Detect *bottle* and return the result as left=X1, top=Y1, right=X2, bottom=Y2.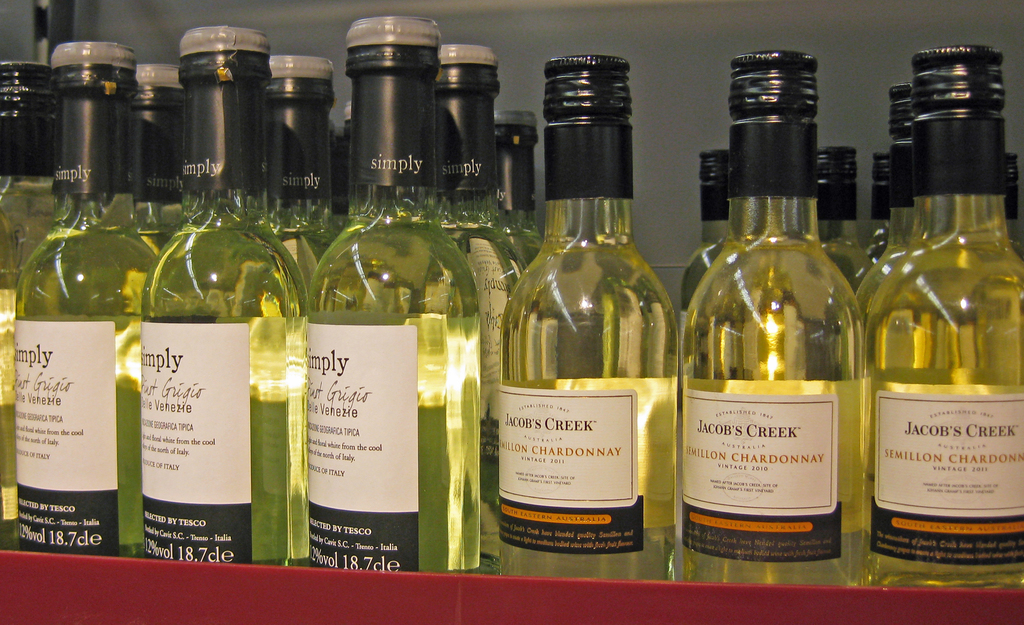
left=500, top=54, right=680, bottom=582.
